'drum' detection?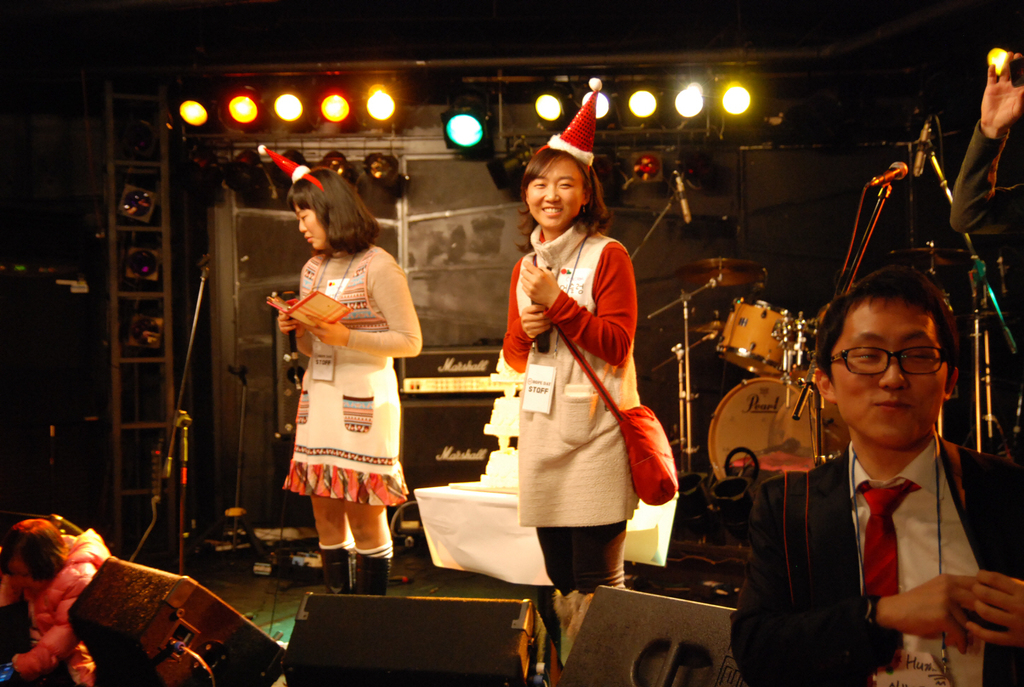
(679, 258, 764, 333)
